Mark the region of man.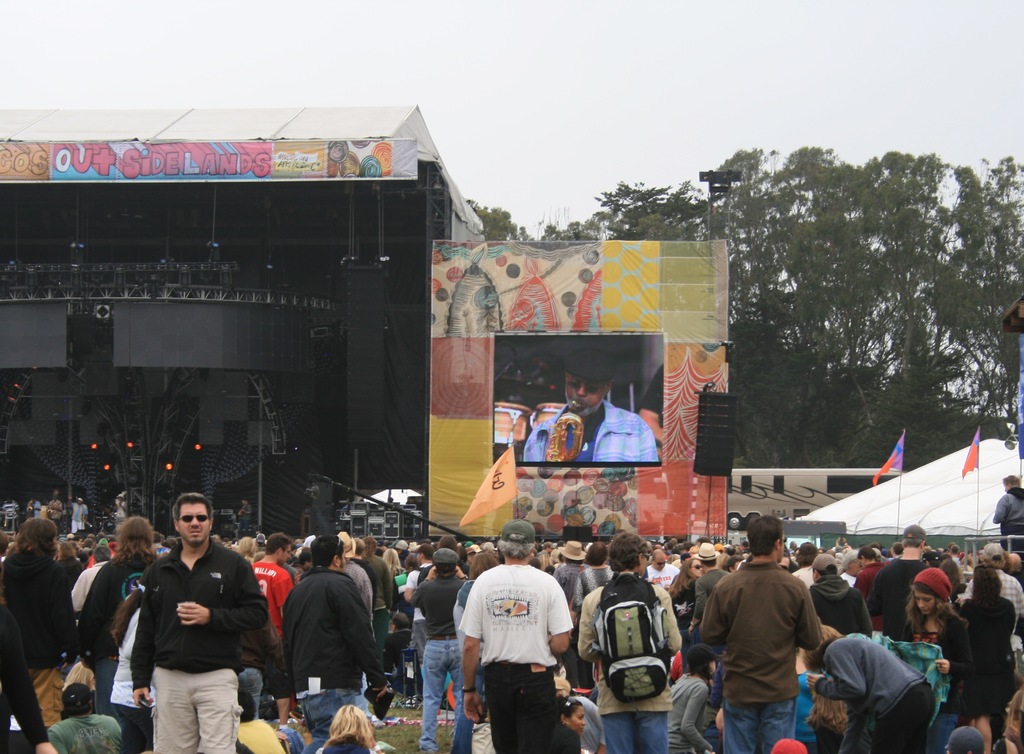
Region: (962,541,1023,645).
